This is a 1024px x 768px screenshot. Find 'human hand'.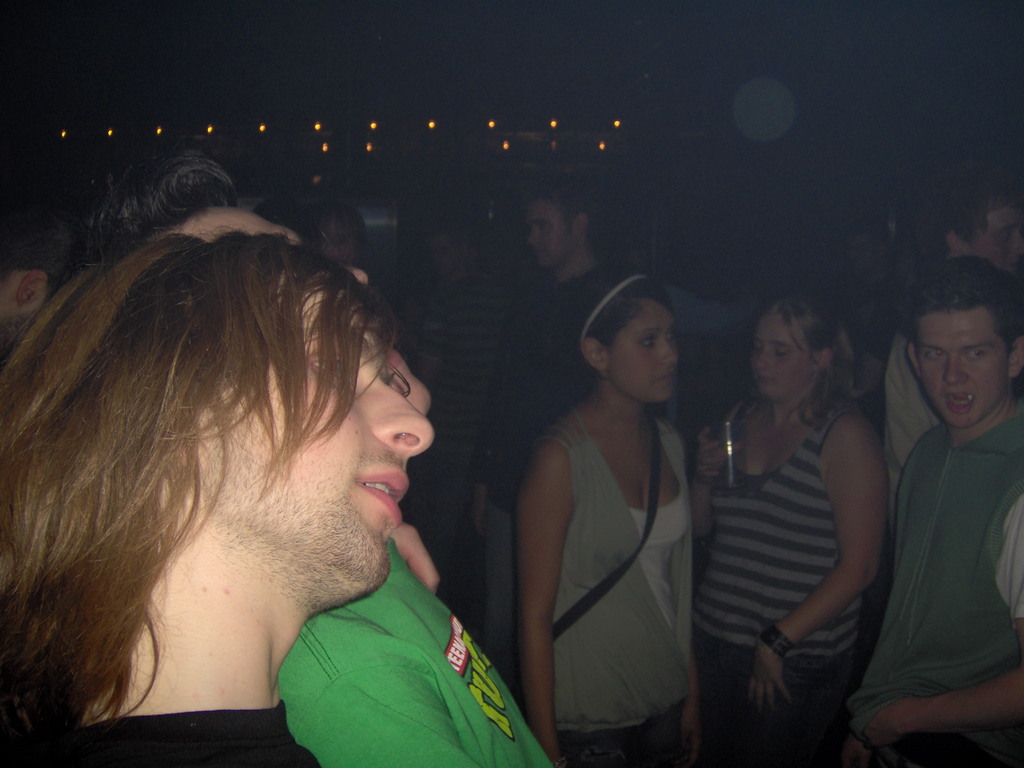
Bounding box: [x1=695, y1=425, x2=744, y2=488].
